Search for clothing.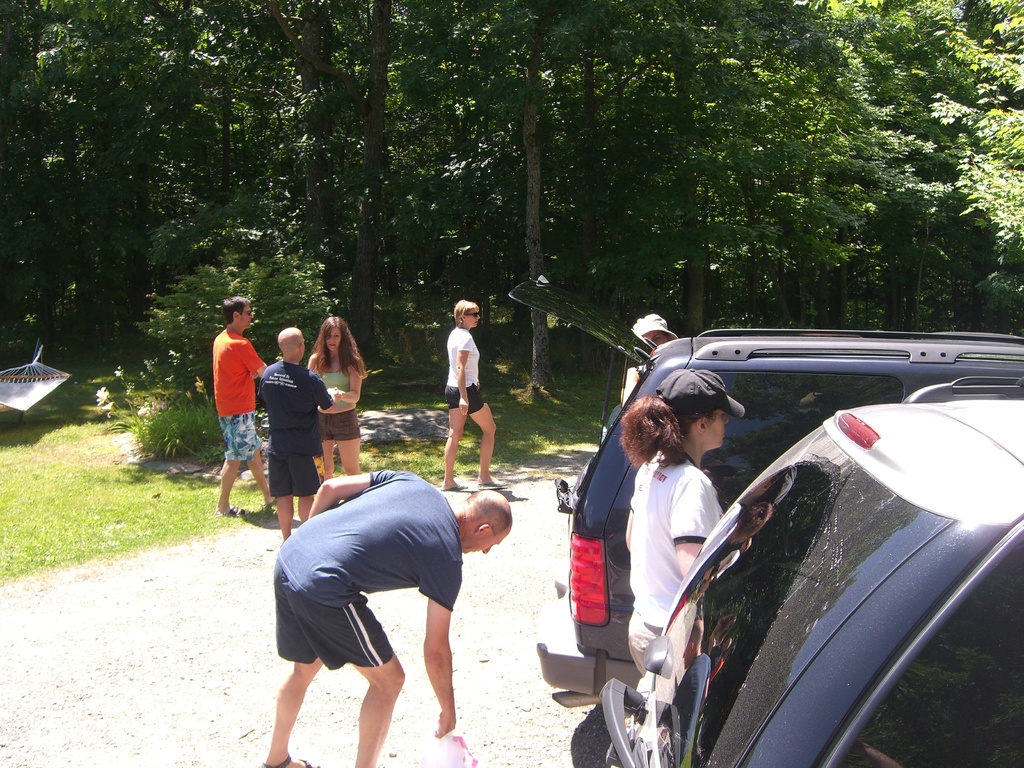
Found at Rect(252, 362, 333, 497).
